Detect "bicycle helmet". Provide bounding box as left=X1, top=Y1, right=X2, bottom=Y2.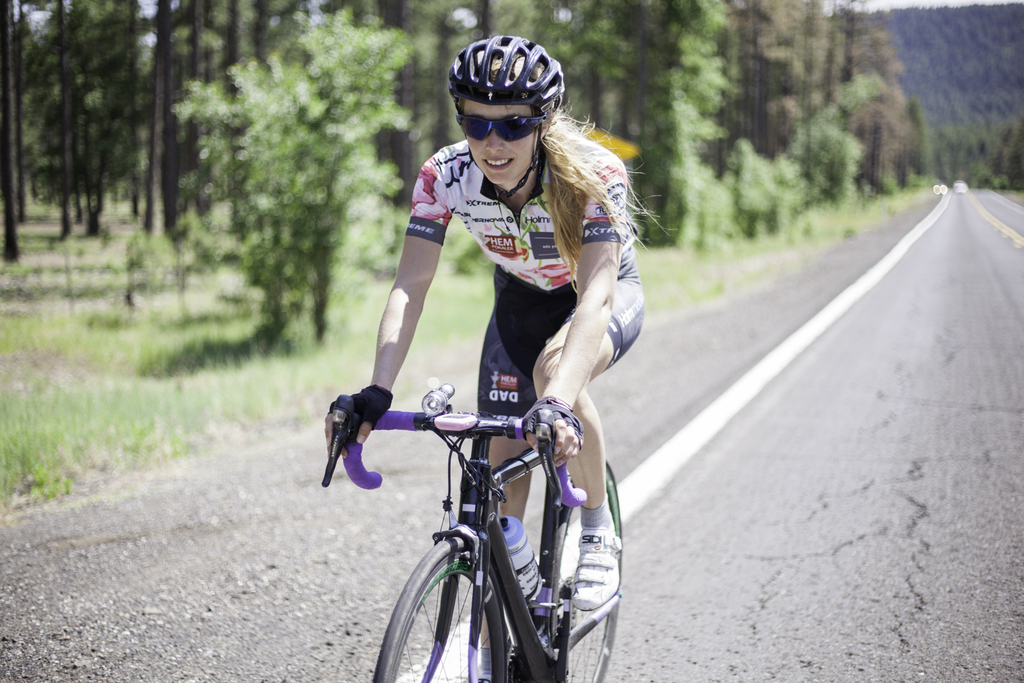
left=454, top=38, right=556, bottom=204.
